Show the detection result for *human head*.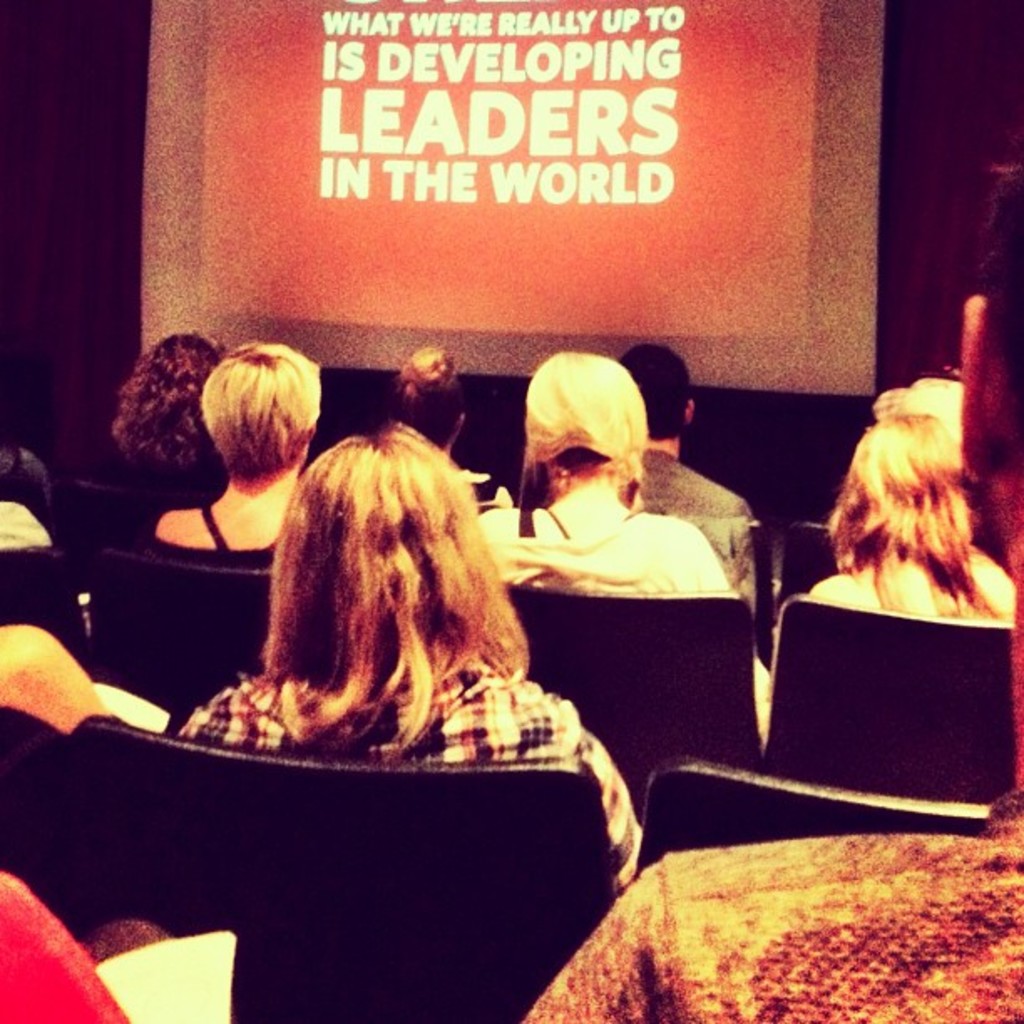
400, 346, 465, 445.
